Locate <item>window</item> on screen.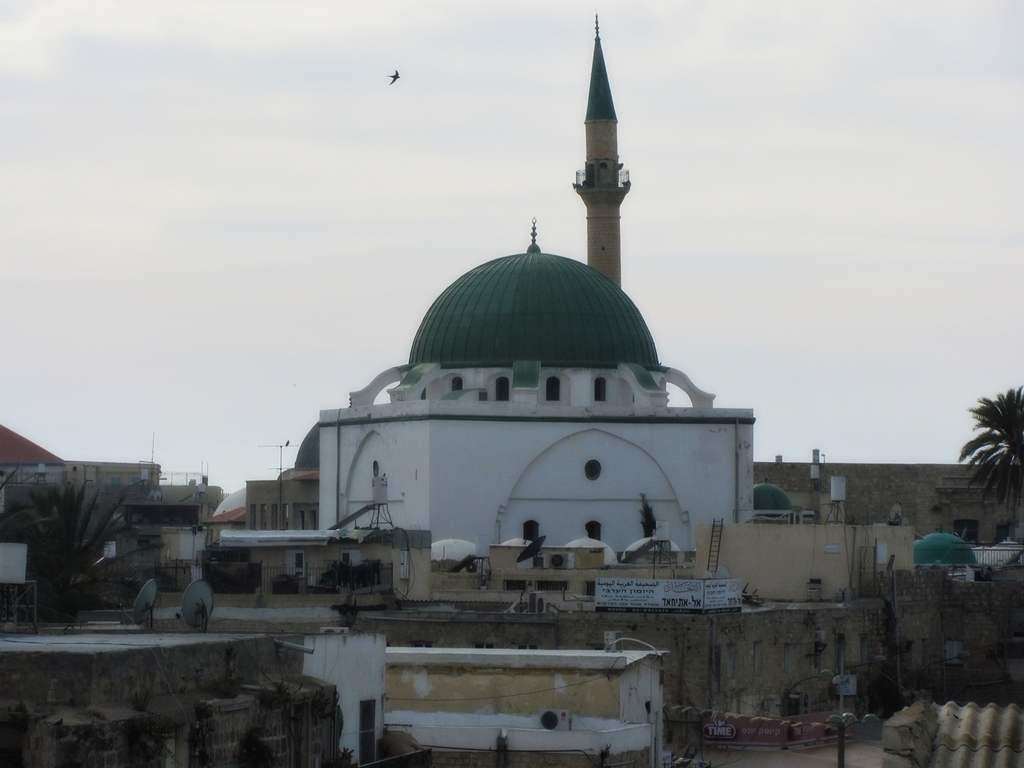
On screen at bbox=[537, 580, 569, 592].
